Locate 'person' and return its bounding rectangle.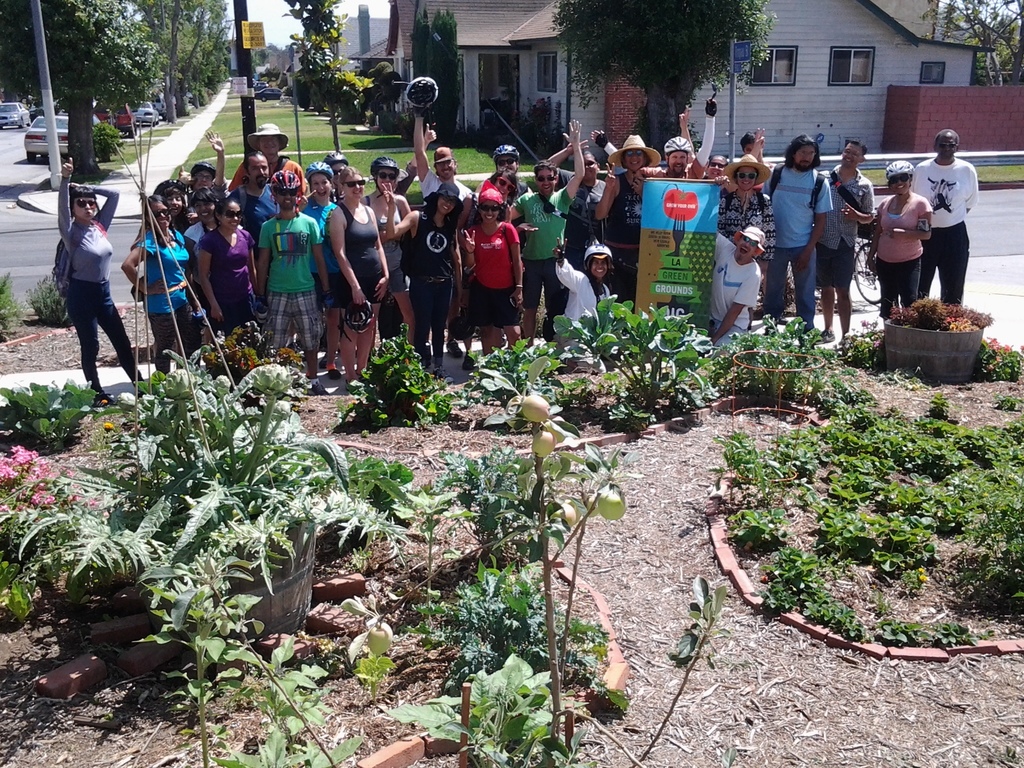
select_region(549, 233, 622, 377).
